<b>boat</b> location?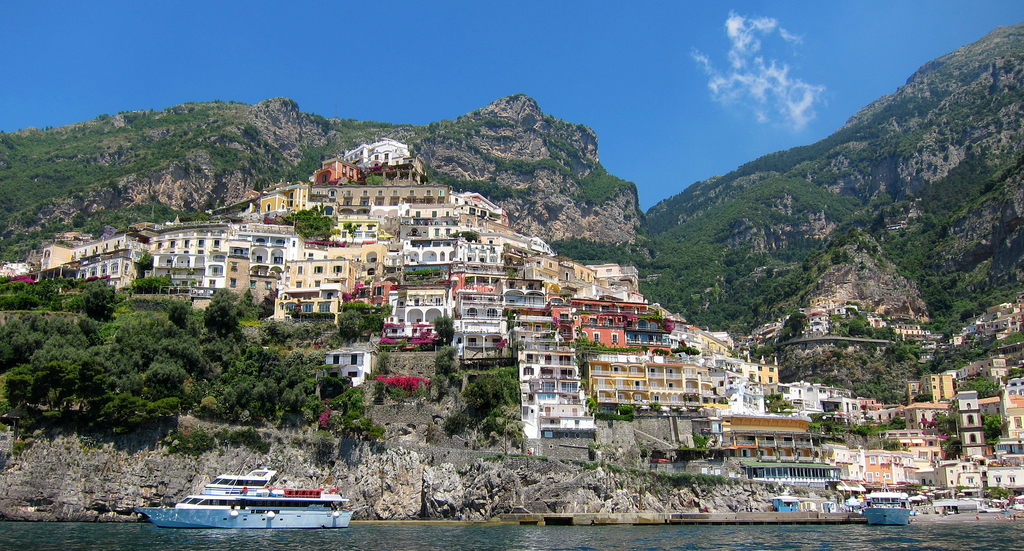
<bbox>147, 467, 347, 534</bbox>
